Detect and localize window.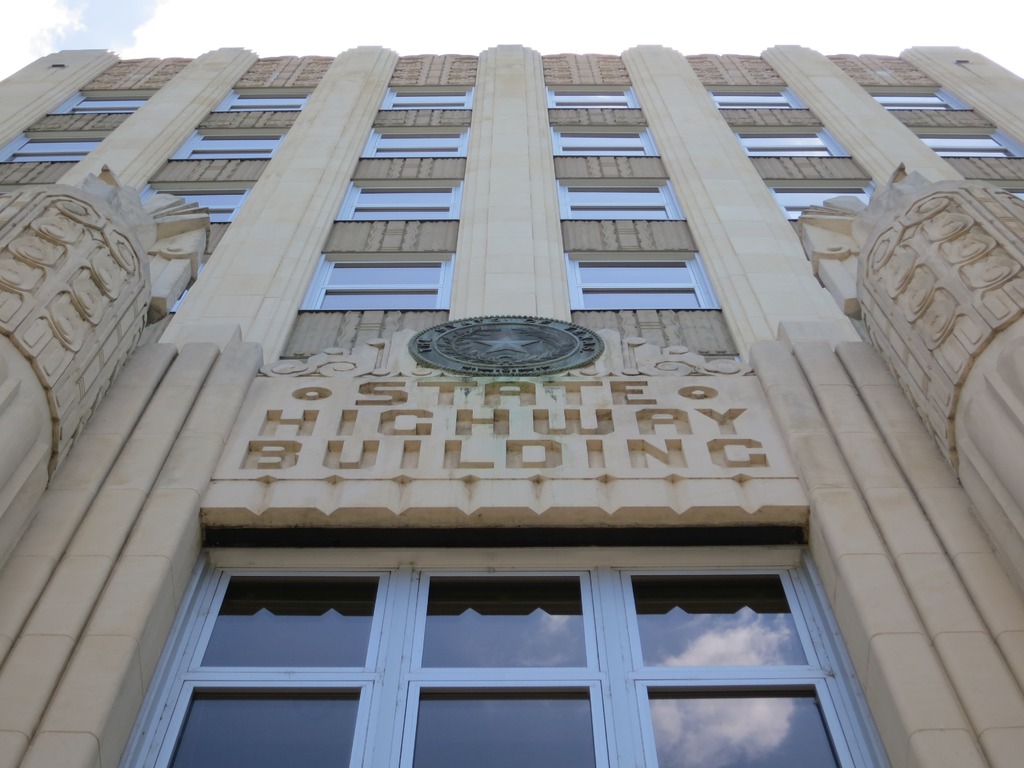
Localized at BBox(566, 252, 720, 310).
